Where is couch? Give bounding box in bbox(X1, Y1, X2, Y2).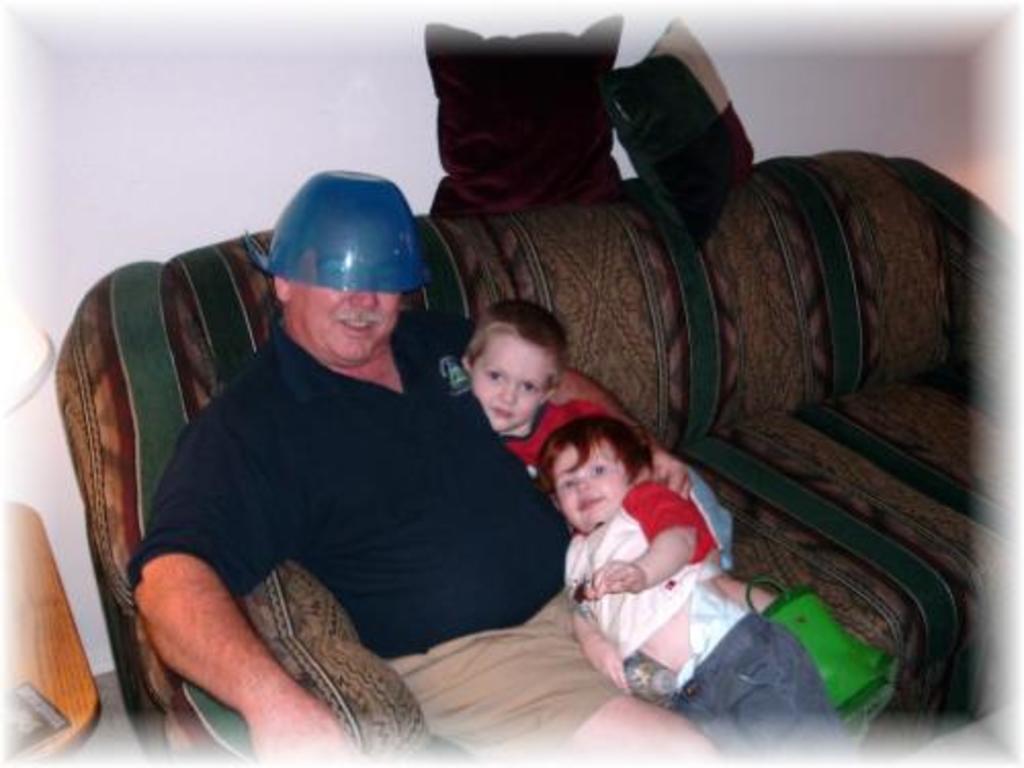
bbox(49, 174, 1023, 752).
